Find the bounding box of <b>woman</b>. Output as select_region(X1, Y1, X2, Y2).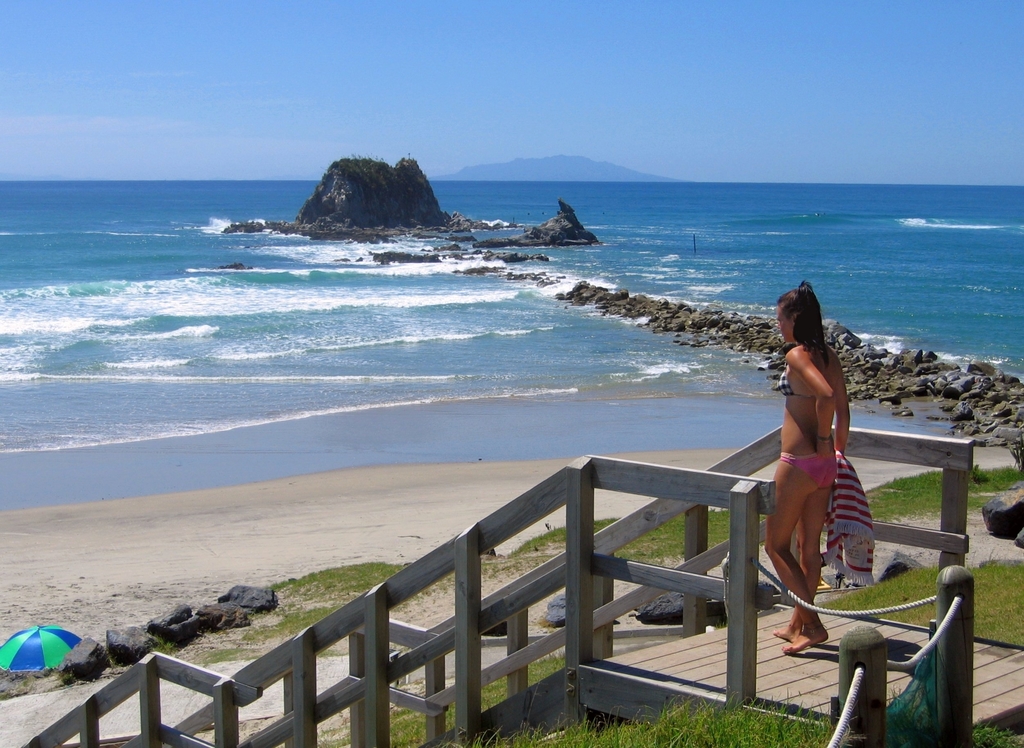
select_region(745, 273, 895, 655).
